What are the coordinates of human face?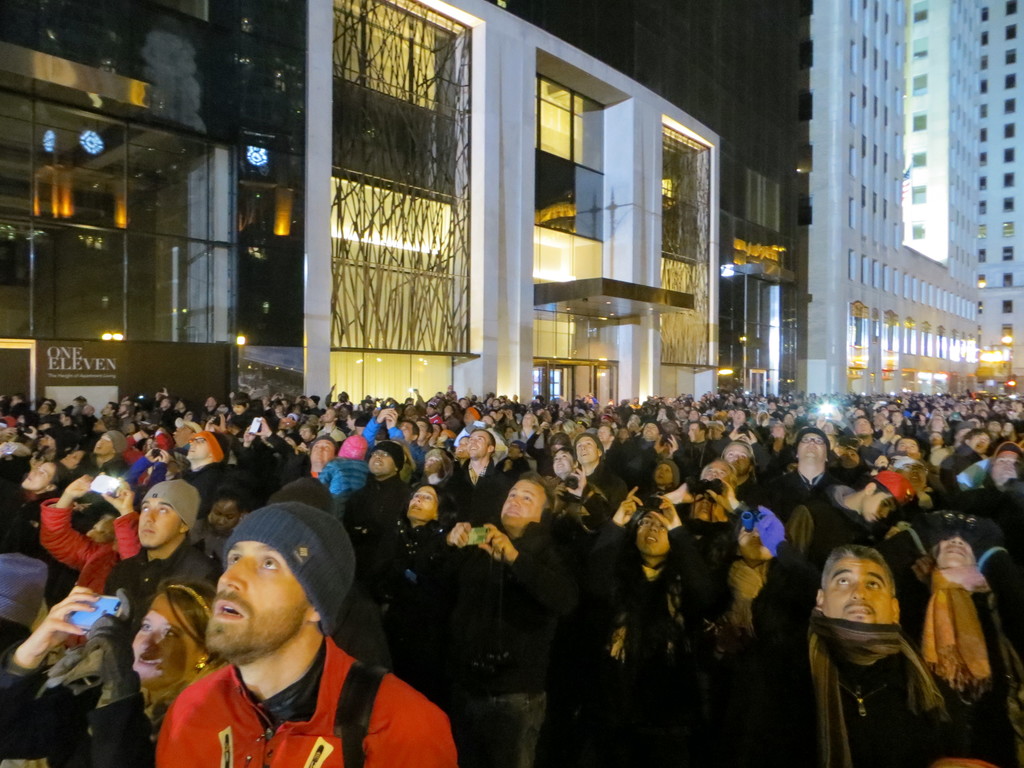
<bbox>95, 431, 113, 456</bbox>.
